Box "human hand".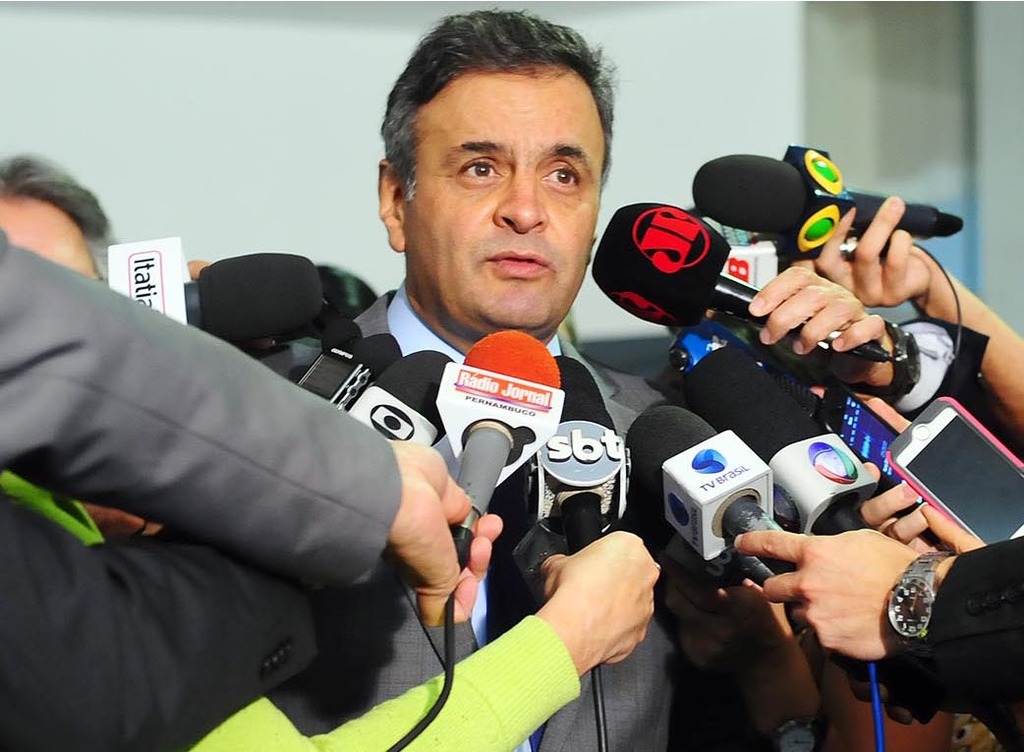
(x1=87, y1=510, x2=164, y2=538).
